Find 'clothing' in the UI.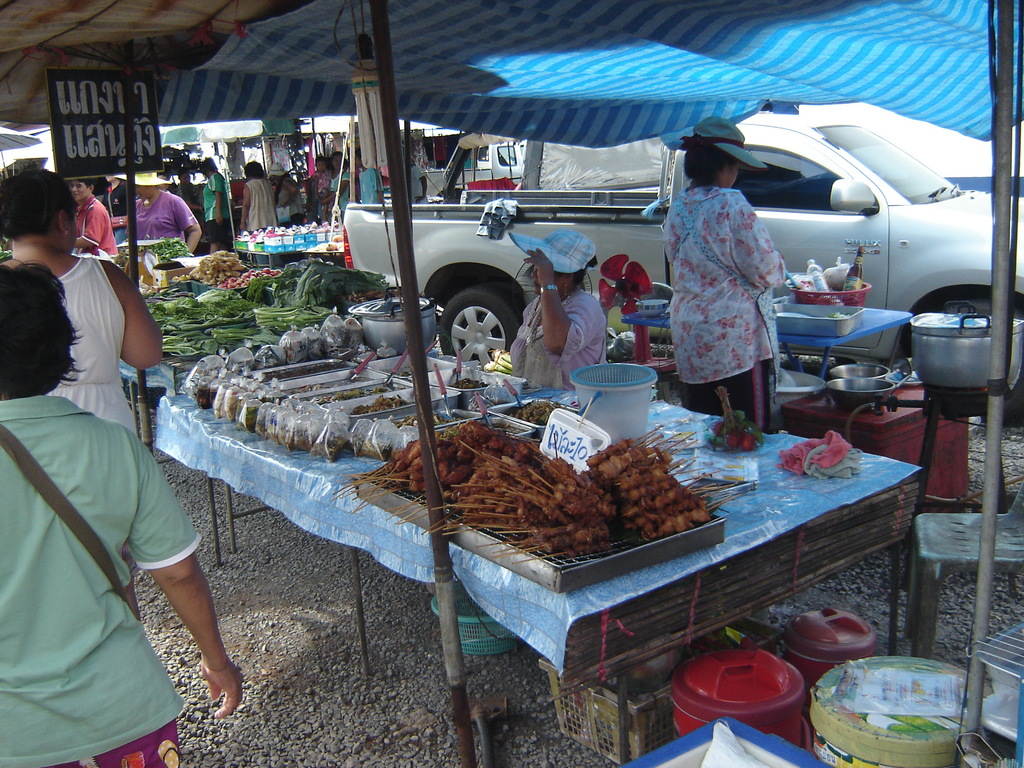
UI element at (173, 184, 201, 214).
